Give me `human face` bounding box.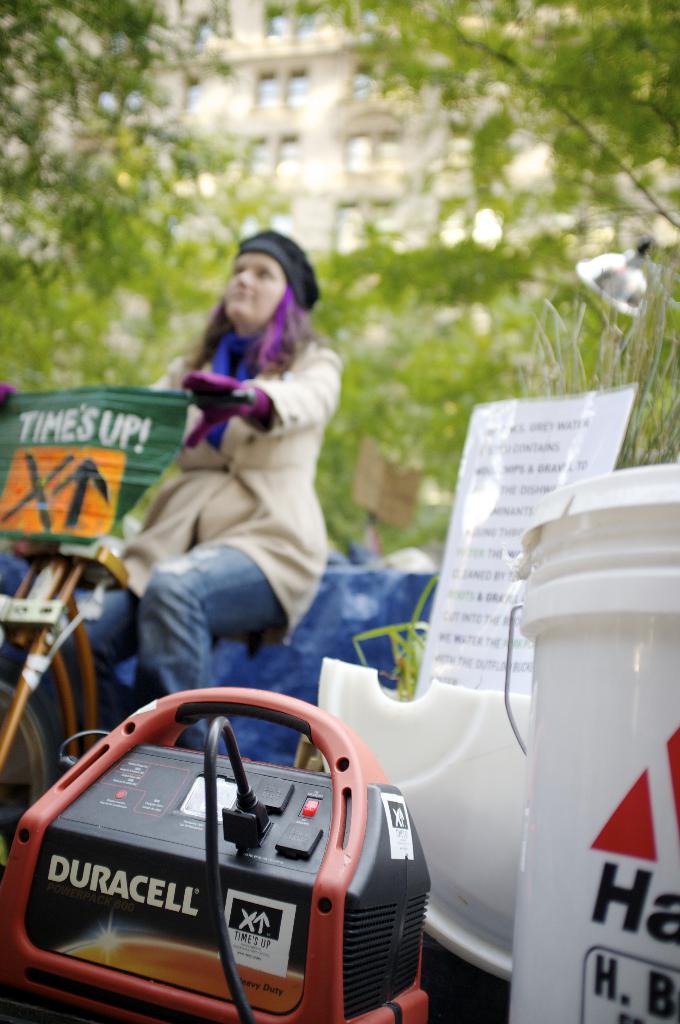
locate(222, 250, 287, 326).
